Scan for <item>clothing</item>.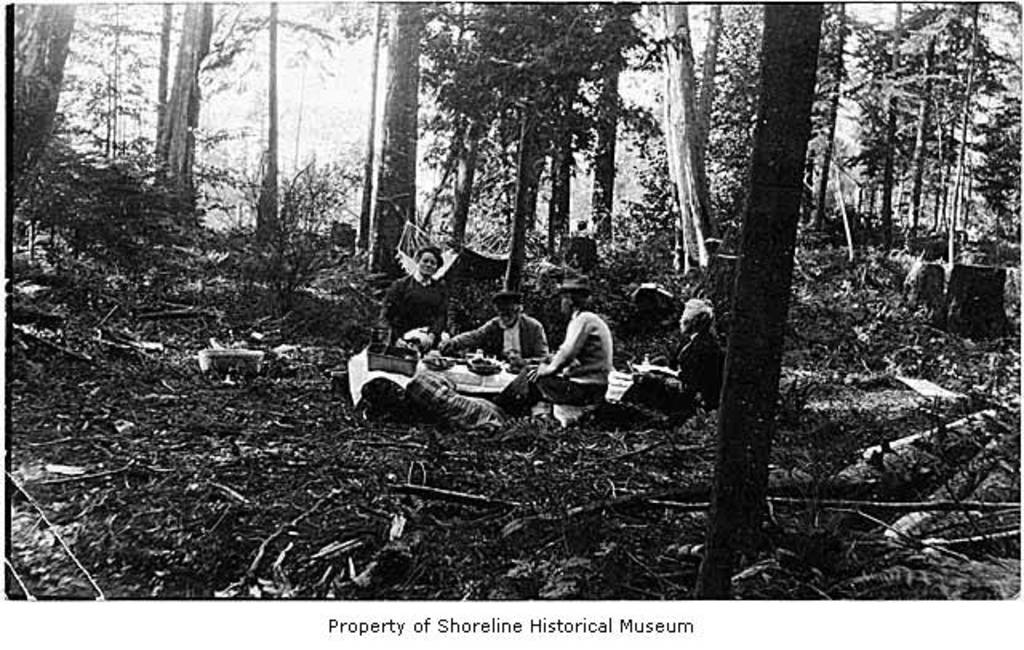
Scan result: (544,312,613,389).
